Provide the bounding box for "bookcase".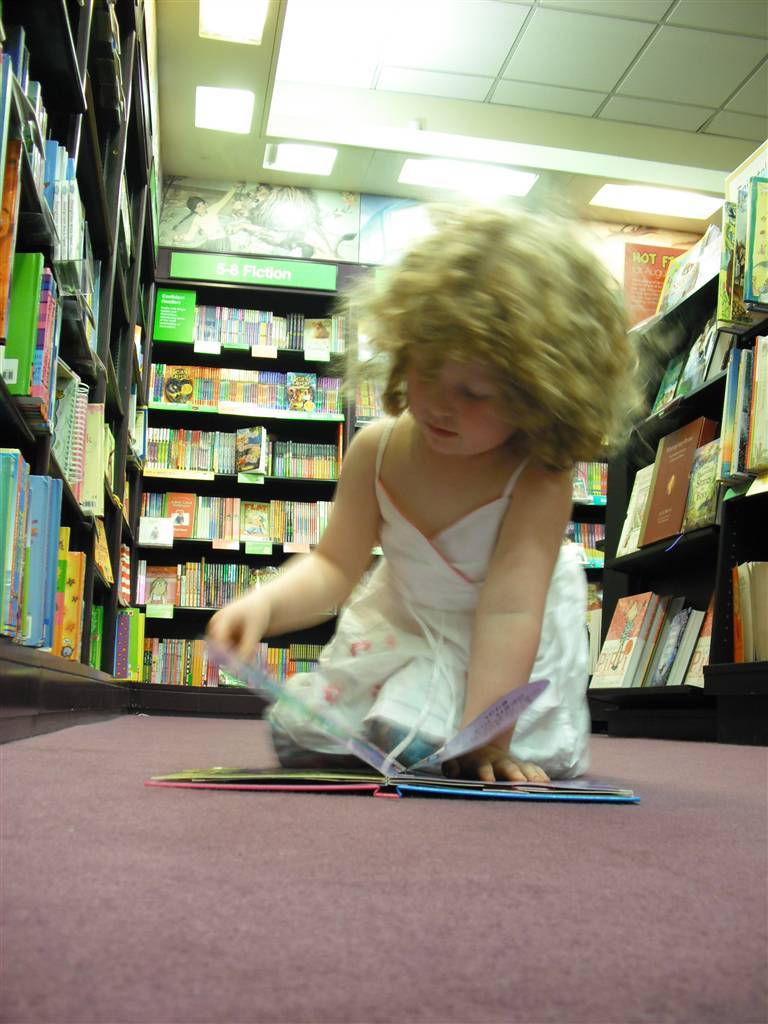
box=[0, 0, 163, 703].
